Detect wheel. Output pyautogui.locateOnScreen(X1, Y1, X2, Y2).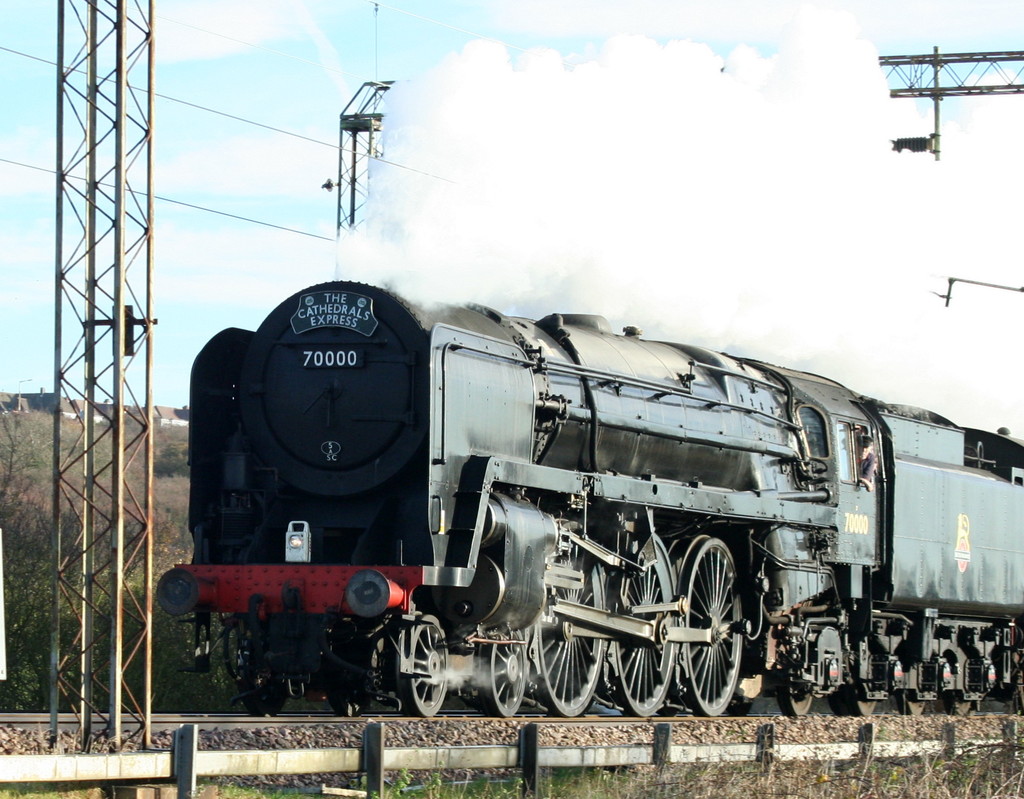
pyautogui.locateOnScreen(600, 533, 676, 722).
